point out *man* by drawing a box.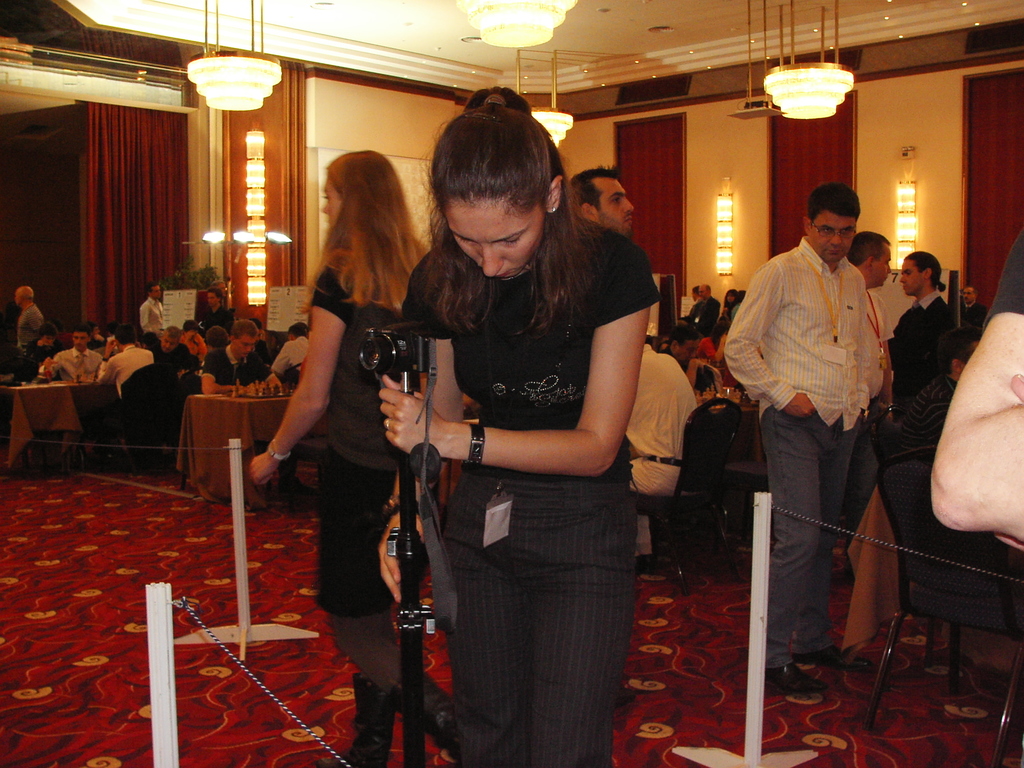
[846,230,895,561].
